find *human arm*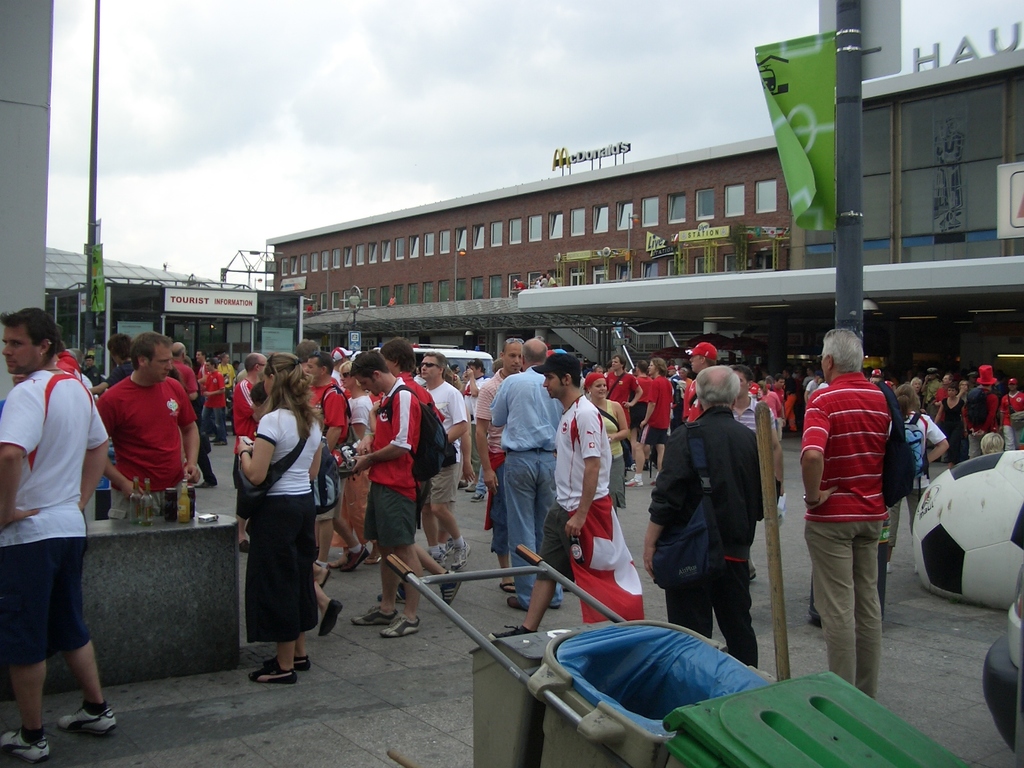
<box>804,408,839,502</box>
